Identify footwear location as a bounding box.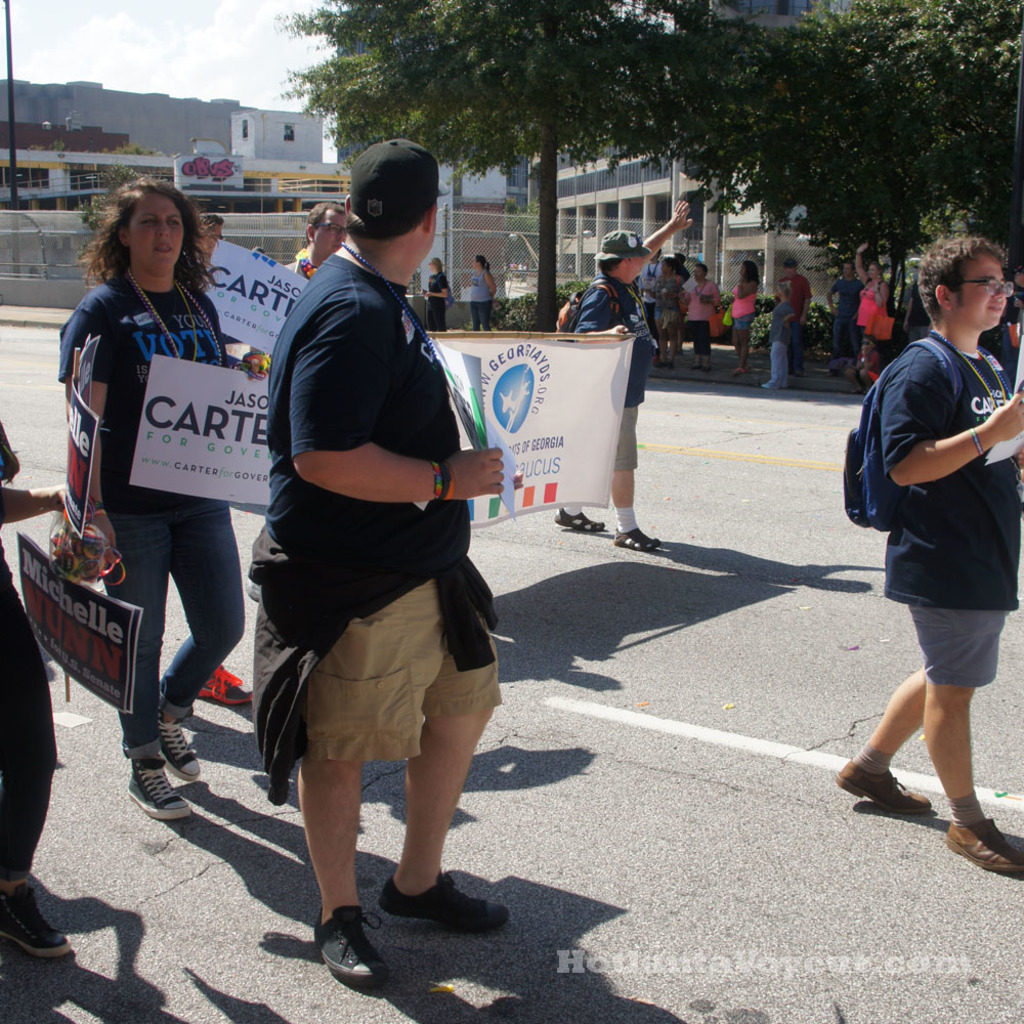
(left=386, top=876, right=505, bottom=930).
